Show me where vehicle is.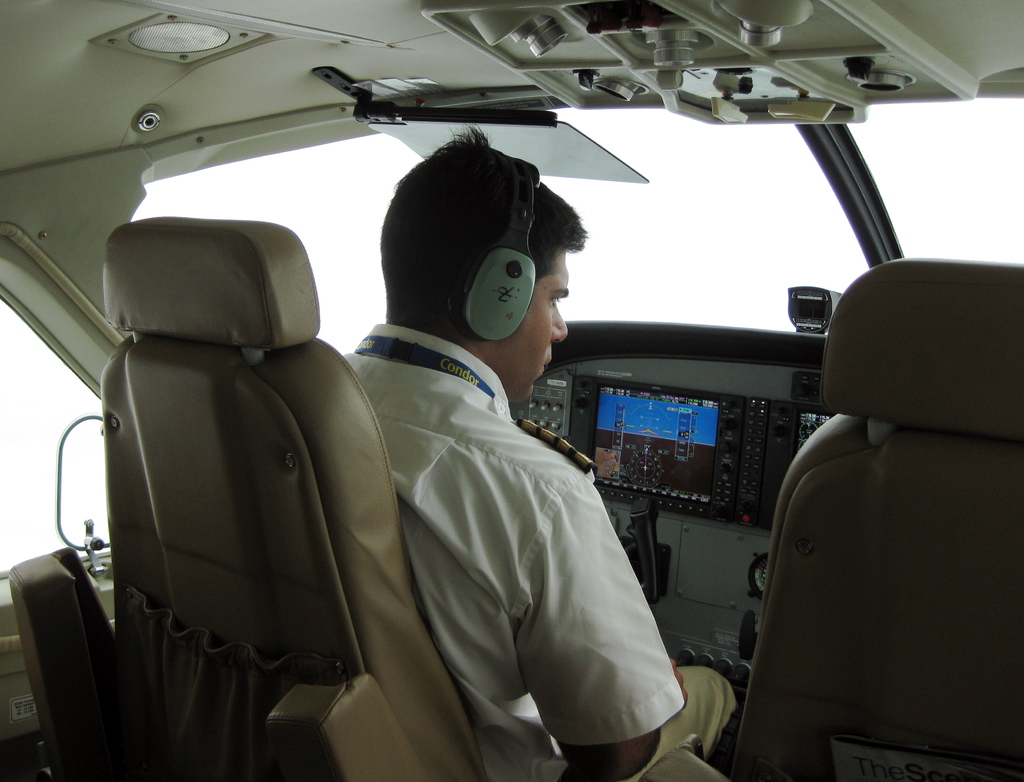
vehicle is at box=[31, 49, 1012, 740].
